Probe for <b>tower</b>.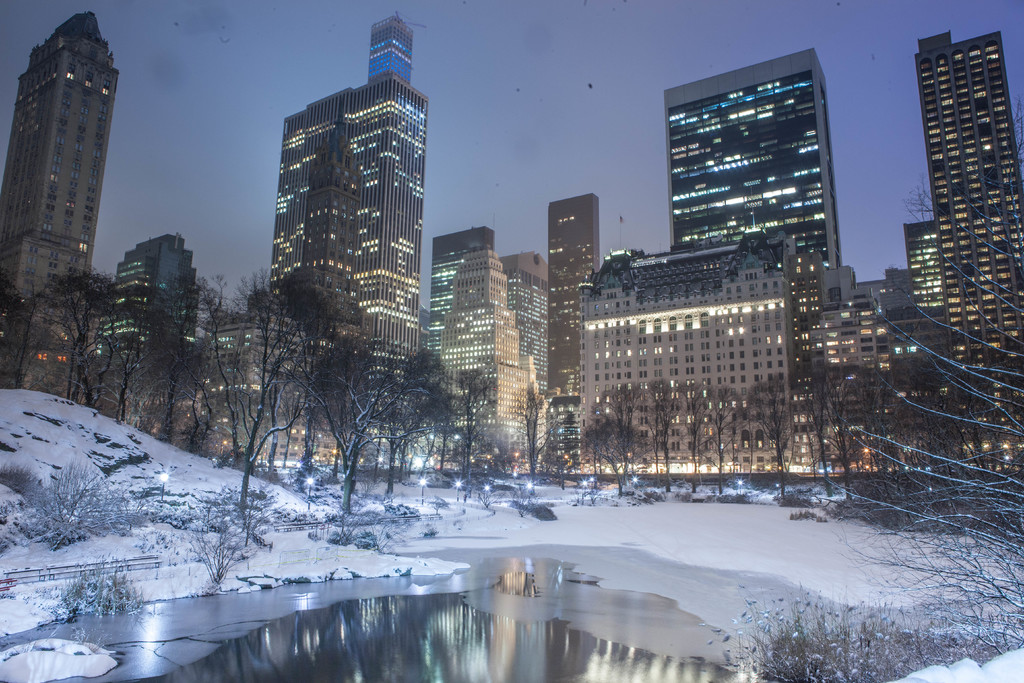
Probe result: bbox=[4, 15, 119, 388].
